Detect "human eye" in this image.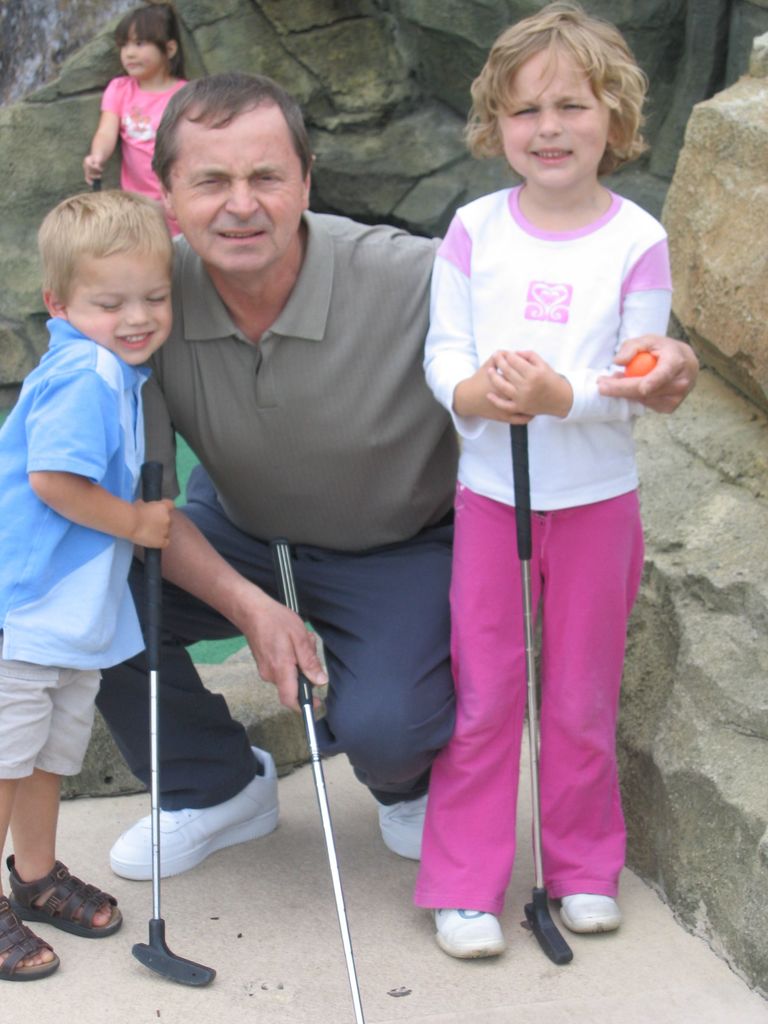
Detection: locate(143, 282, 179, 305).
